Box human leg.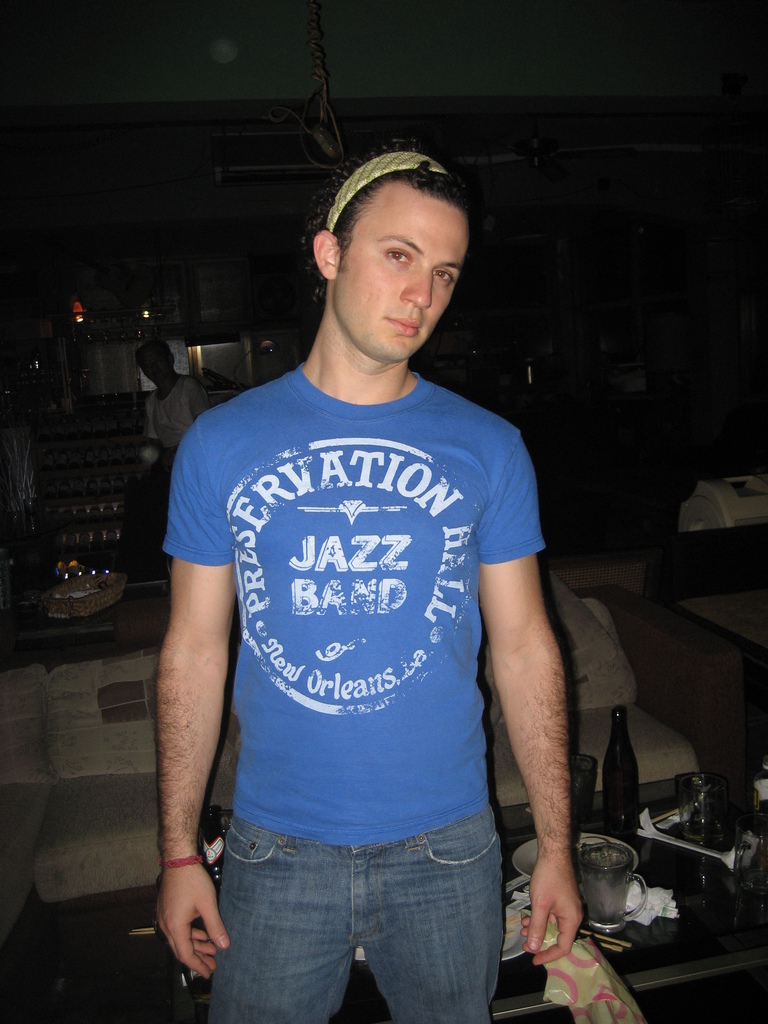
bbox(363, 808, 505, 1023).
